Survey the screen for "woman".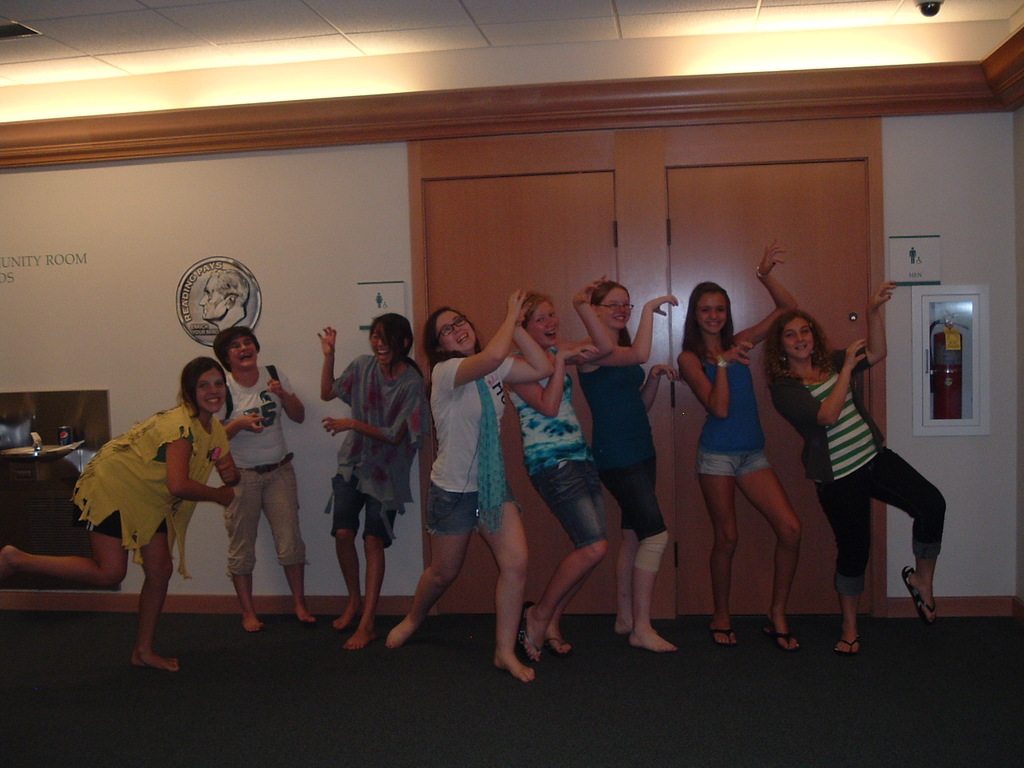
Survey found: [x1=683, y1=266, x2=799, y2=646].
